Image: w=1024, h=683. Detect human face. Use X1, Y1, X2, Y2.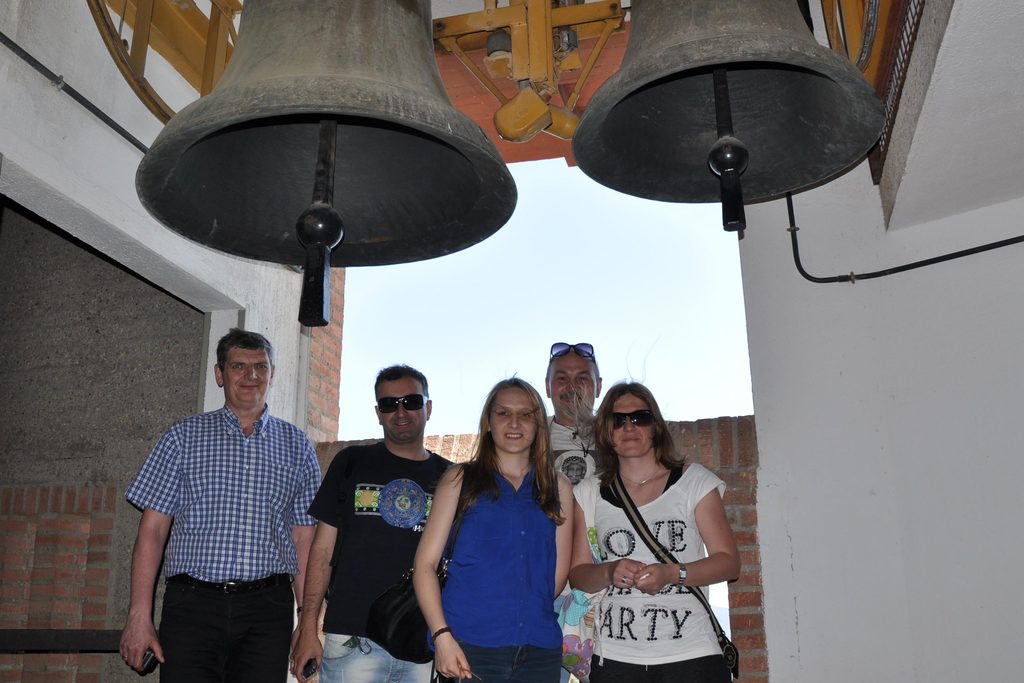
544, 357, 593, 410.
